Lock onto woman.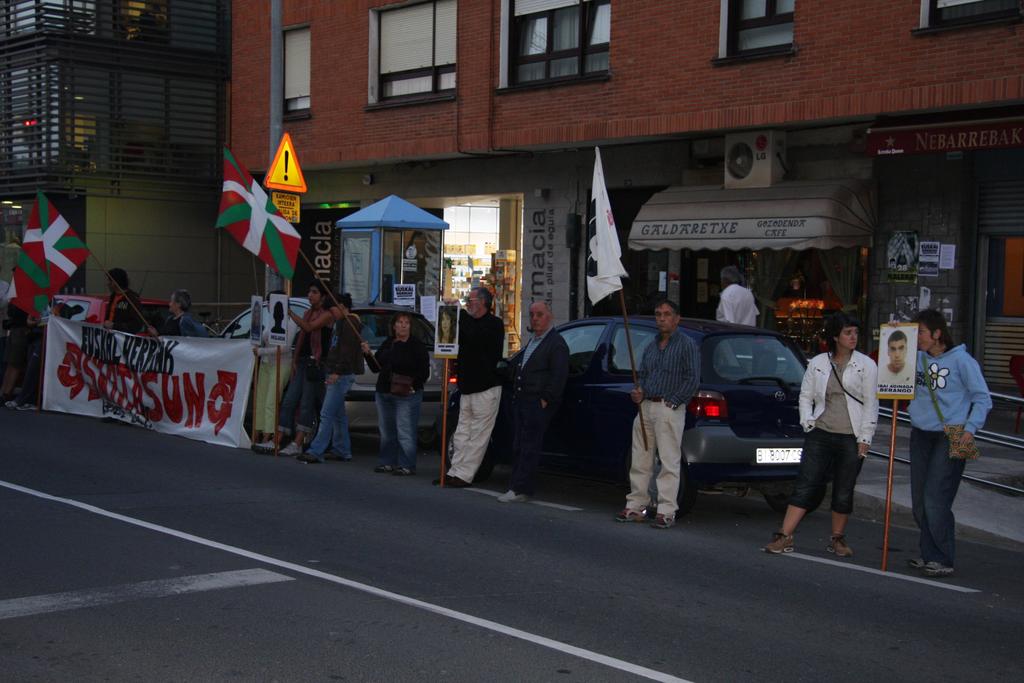
Locked: 802,323,889,559.
